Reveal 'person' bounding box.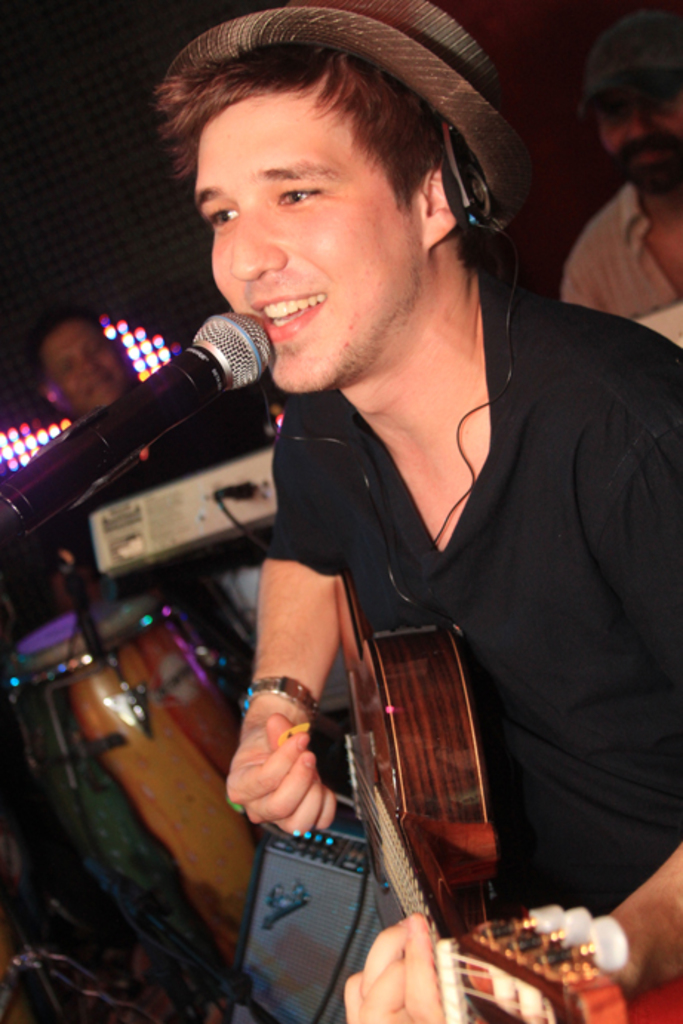
Revealed: region(153, 0, 682, 1023).
